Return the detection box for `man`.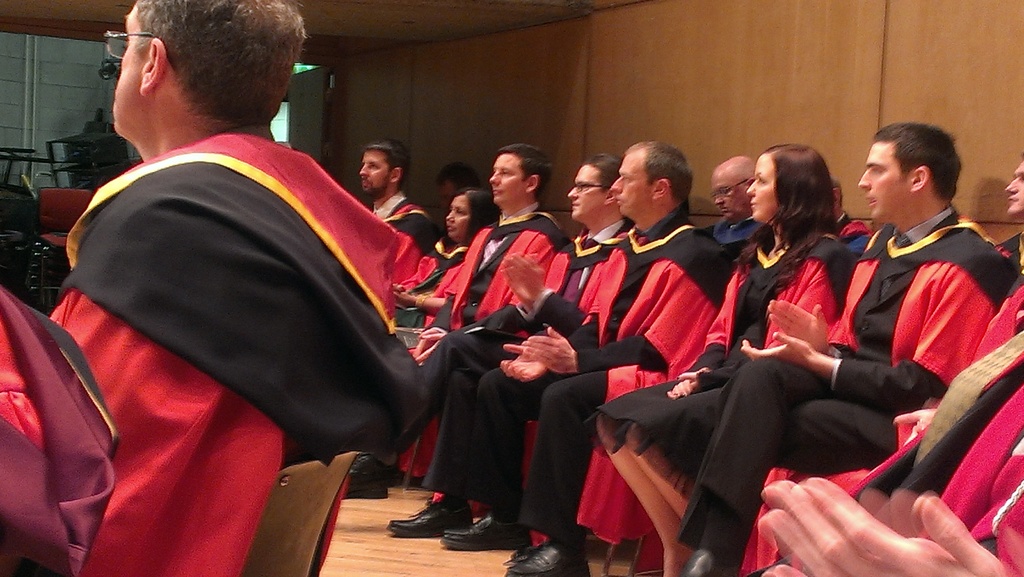
[58,12,426,542].
